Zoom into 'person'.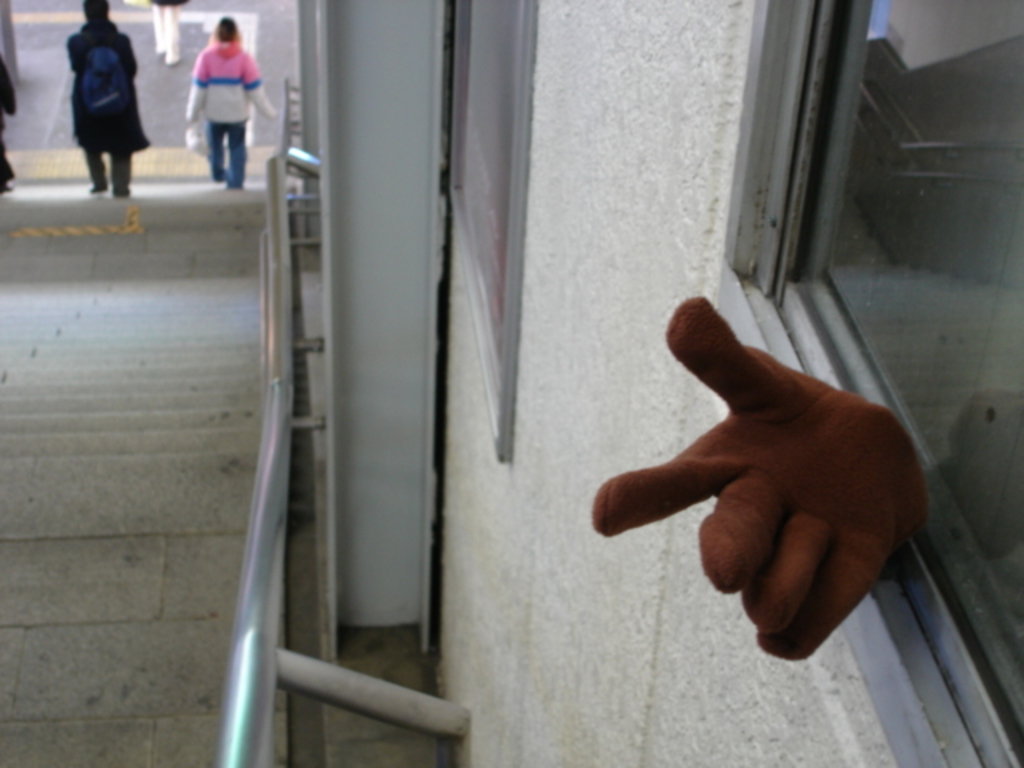
Zoom target: x1=179, y1=8, x2=278, y2=187.
